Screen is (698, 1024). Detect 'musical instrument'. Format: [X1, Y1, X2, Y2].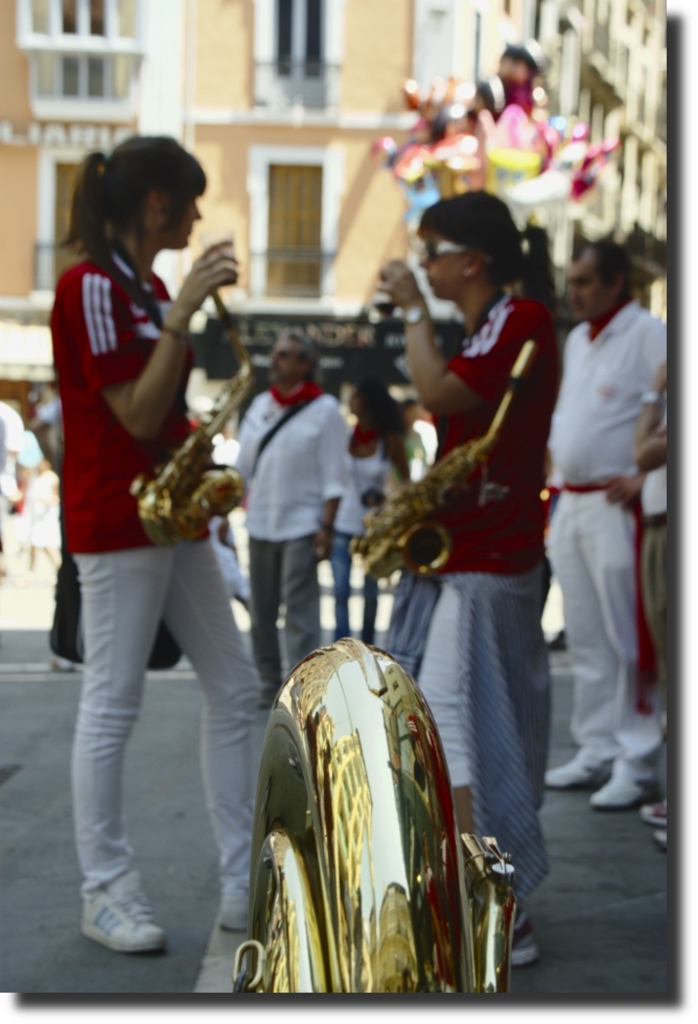
[343, 342, 540, 590].
